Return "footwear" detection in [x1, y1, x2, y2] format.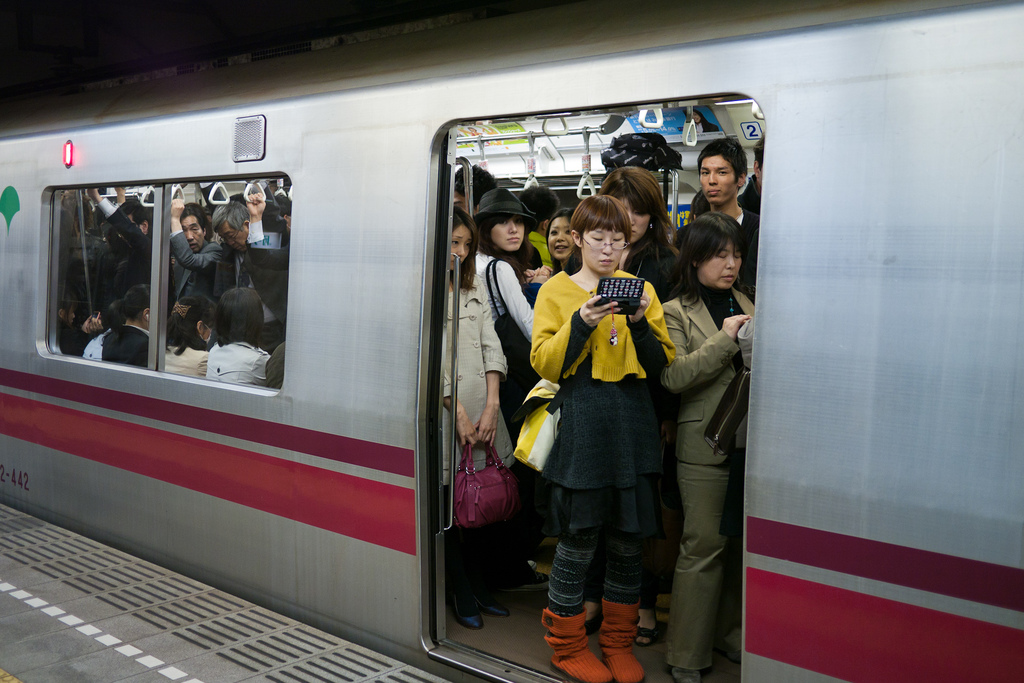
[479, 591, 510, 612].
